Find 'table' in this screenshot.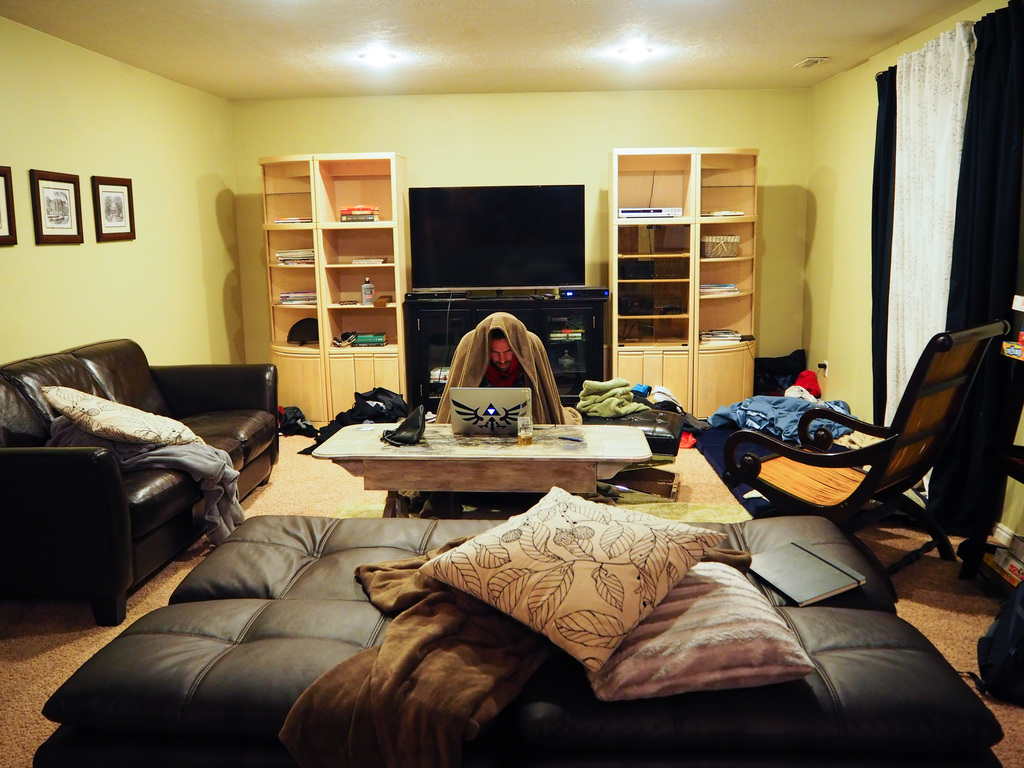
The bounding box for 'table' is x1=293, y1=408, x2=691, y2=527.
